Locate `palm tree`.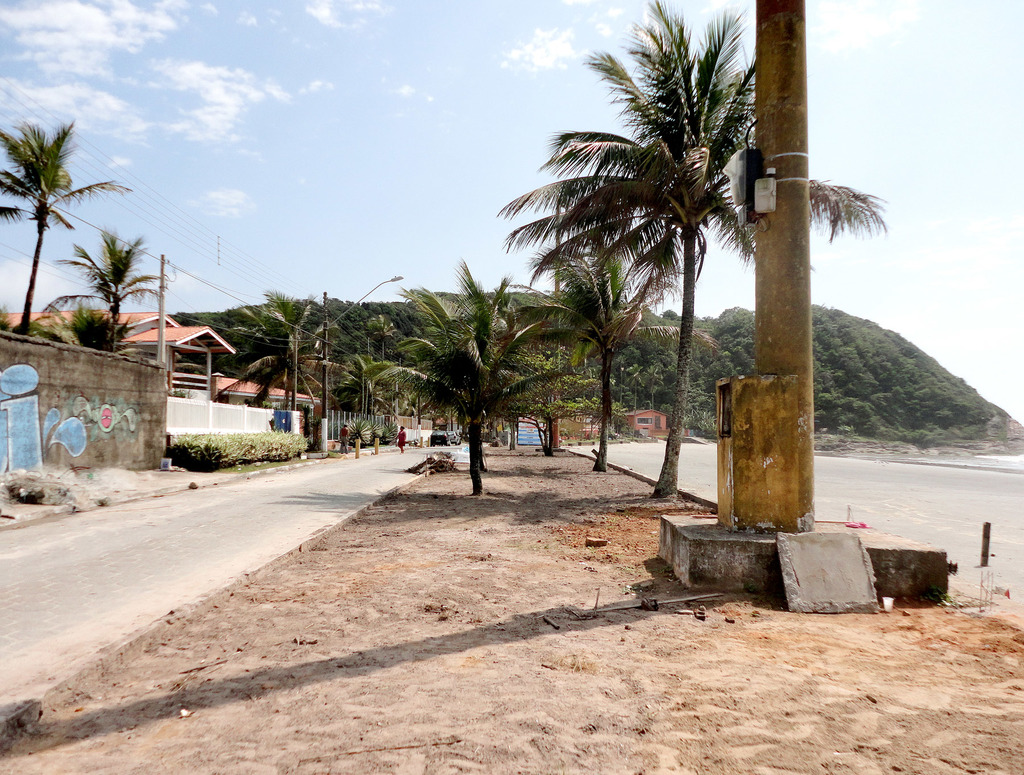
Bounding box: bbox=(370, 259, 552, 493).
